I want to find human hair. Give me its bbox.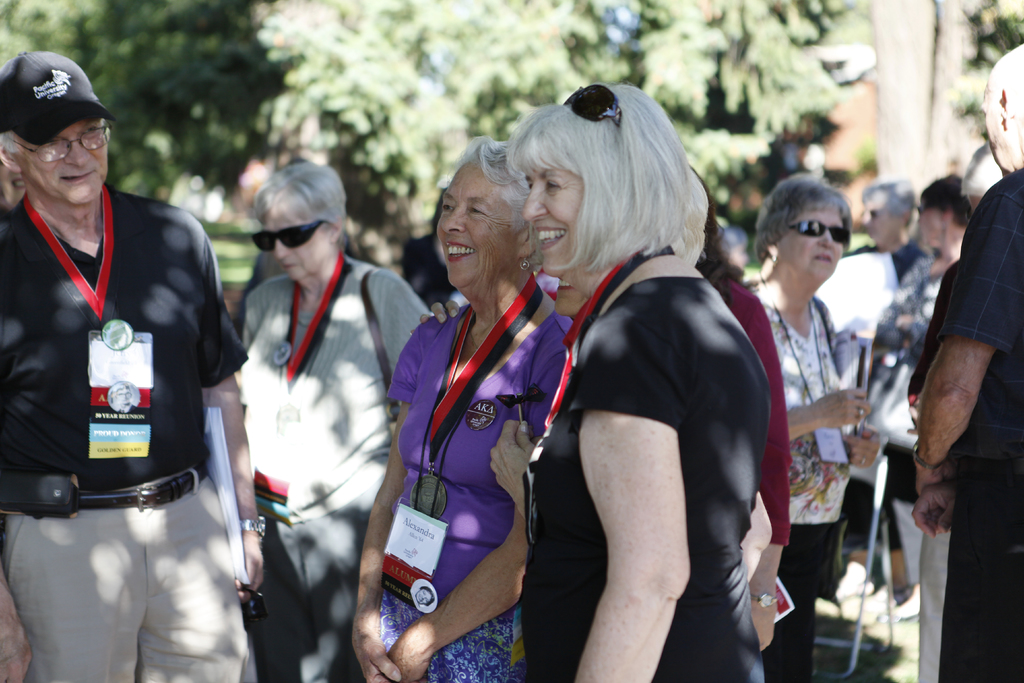
{"left": 917, "top": 169, "right": 976, "bottom": 236}.
